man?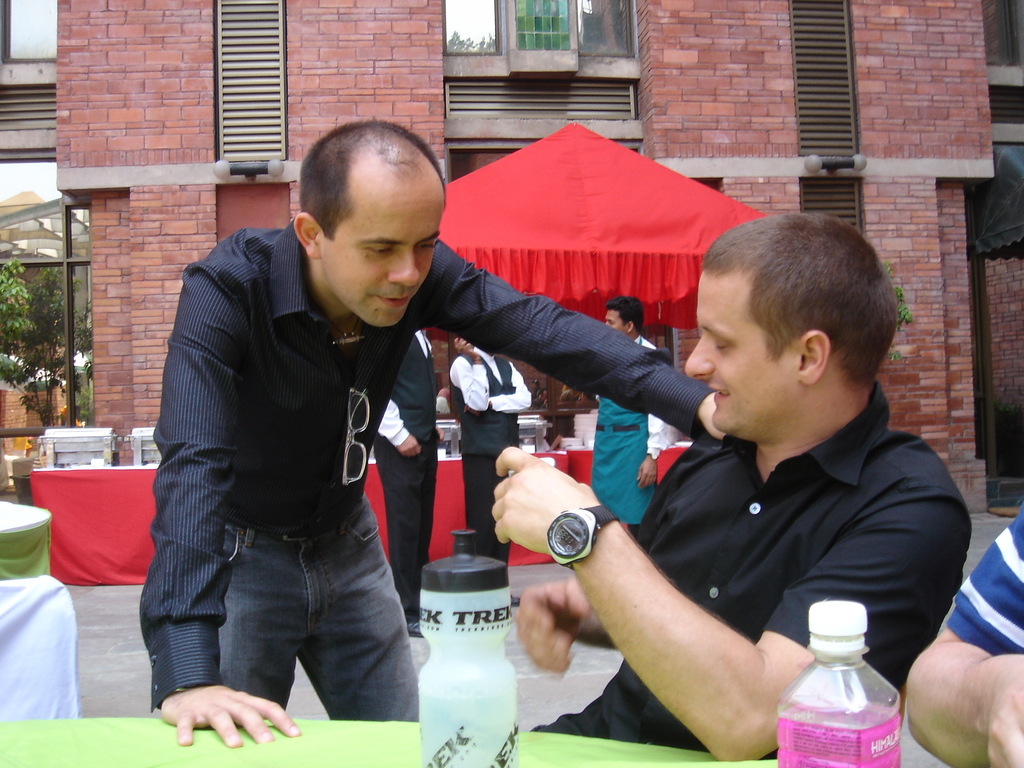
Rect(136, 118, 728, 747)
